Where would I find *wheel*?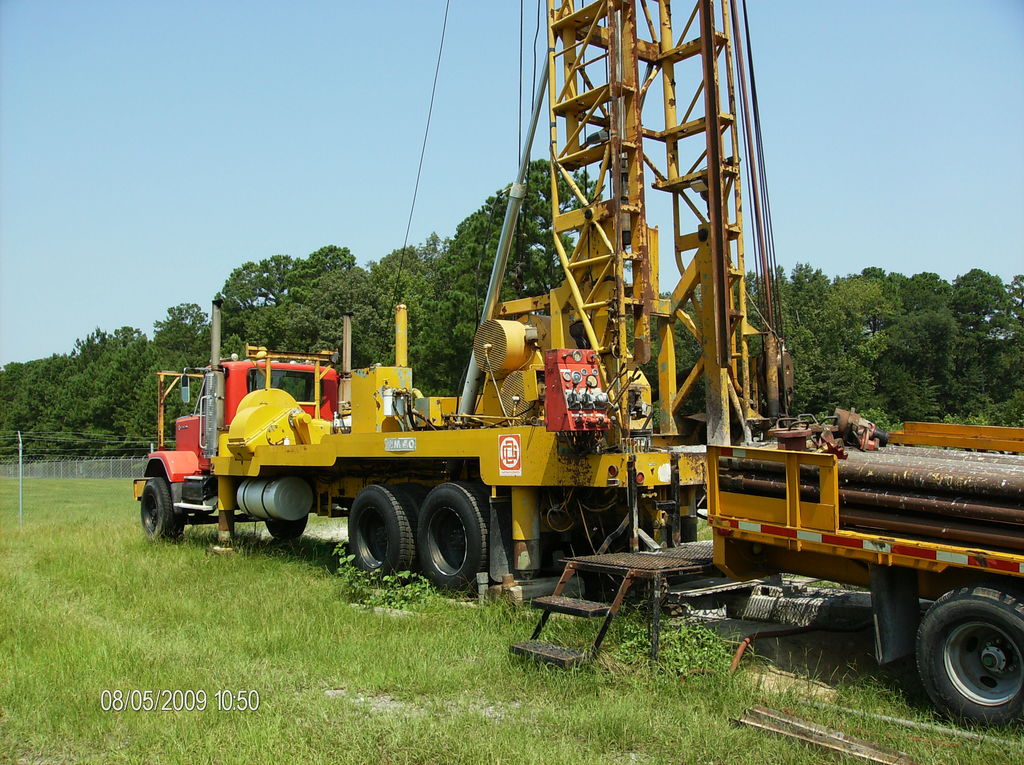
At x1=137, y1=473, x2=188, y2=540.
